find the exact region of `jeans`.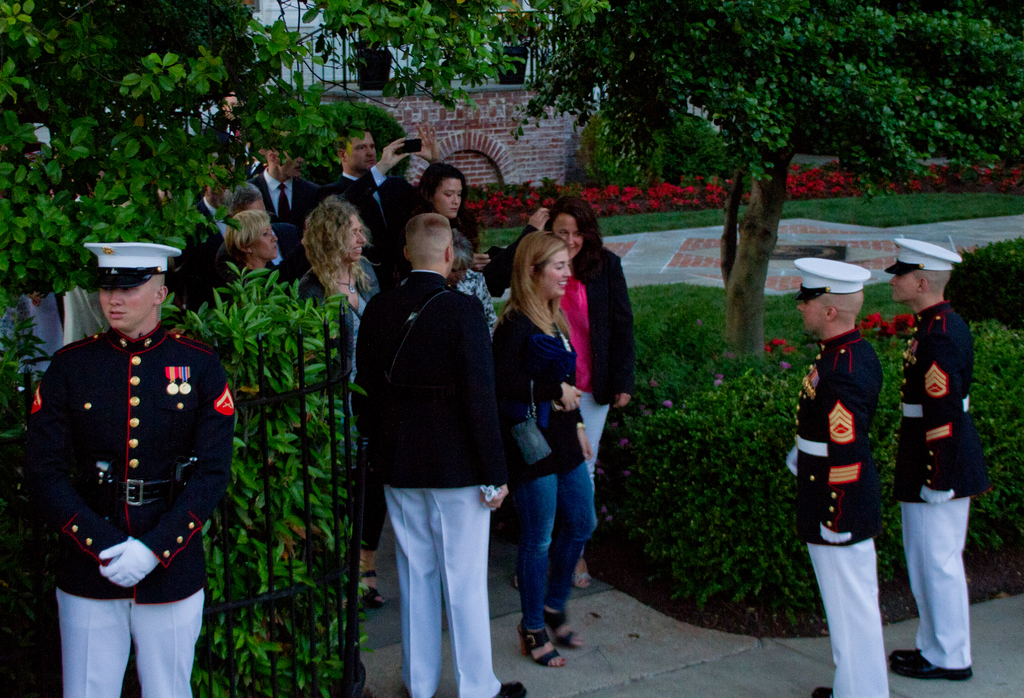
Exact region: [x1=498, y1=428, x2=605, y2=667].
